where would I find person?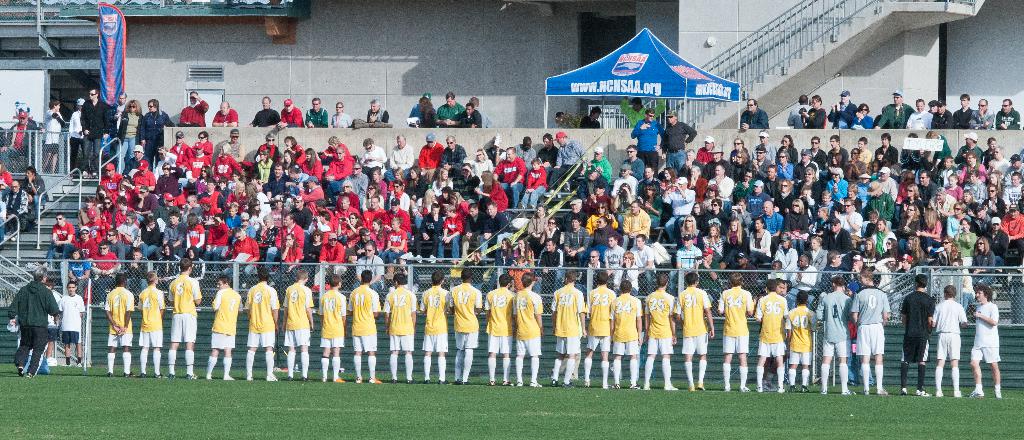
At x1=666 y1=178 x2=696 y2=245.
